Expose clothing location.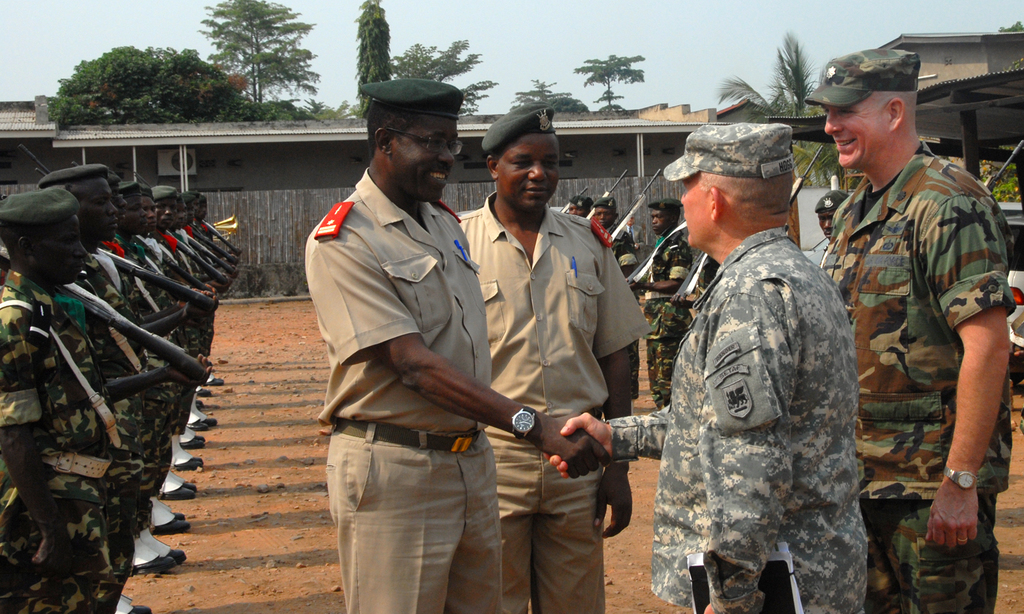
Exposed at 639, 181, 885, 606.
